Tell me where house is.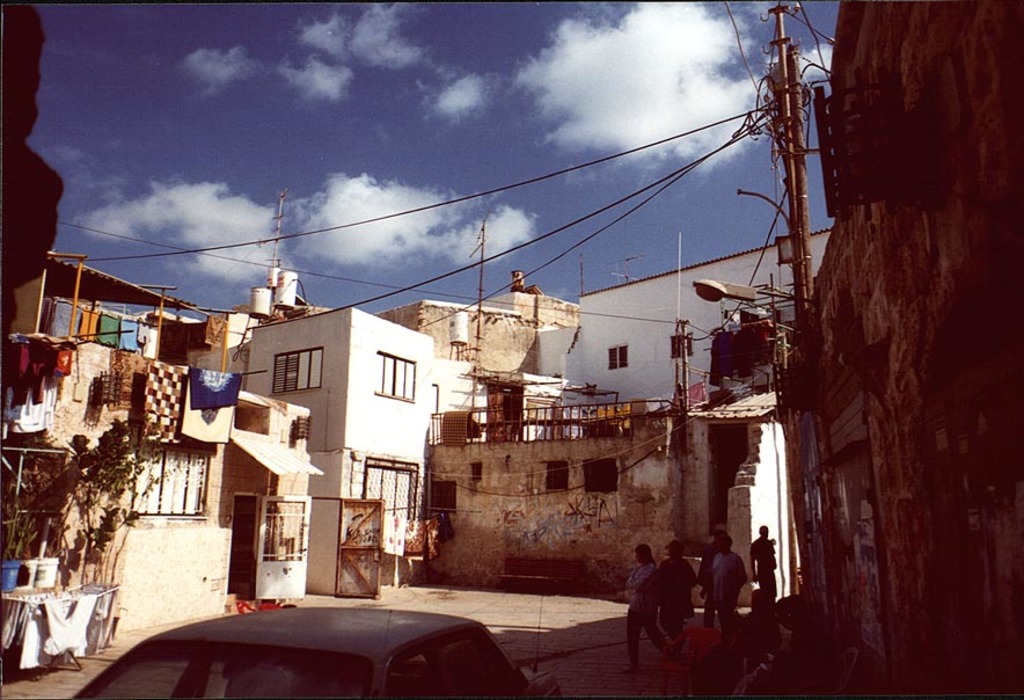
house is at left=425, top=315, right=807, bottom=607.
